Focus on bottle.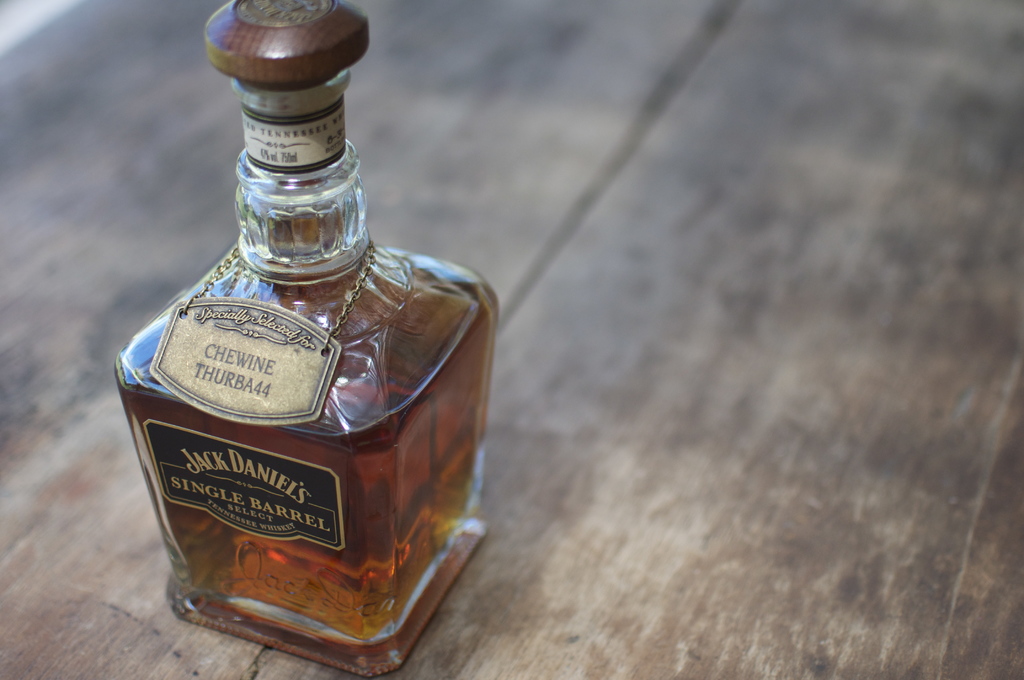
Focused at detection(114, 38, 493, 655).
